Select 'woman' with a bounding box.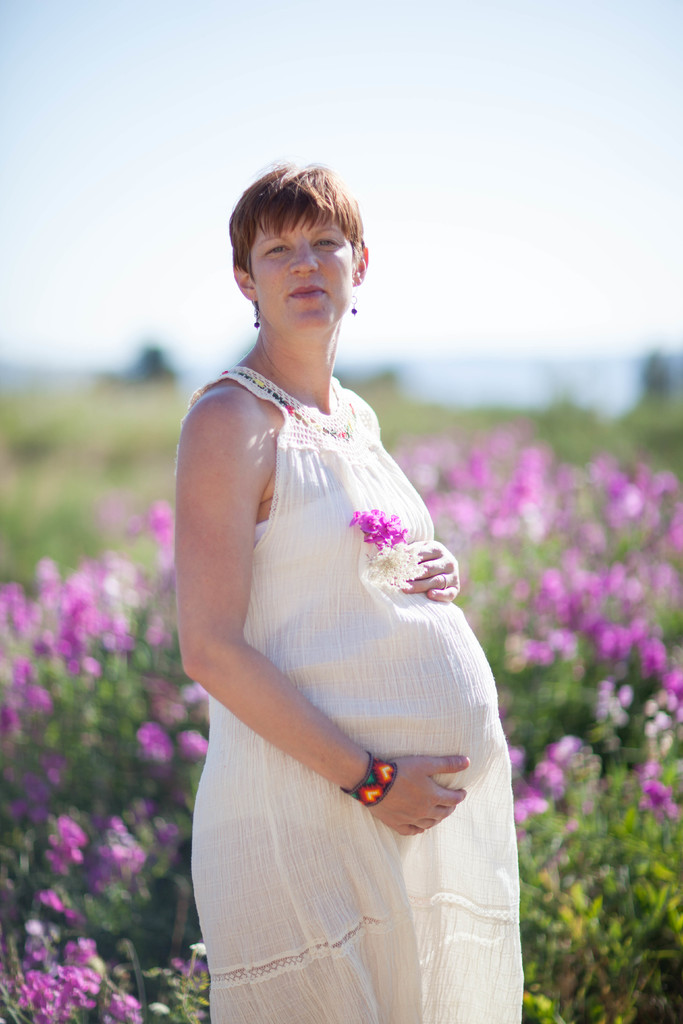
<box>150,147,522,1021</box>.
